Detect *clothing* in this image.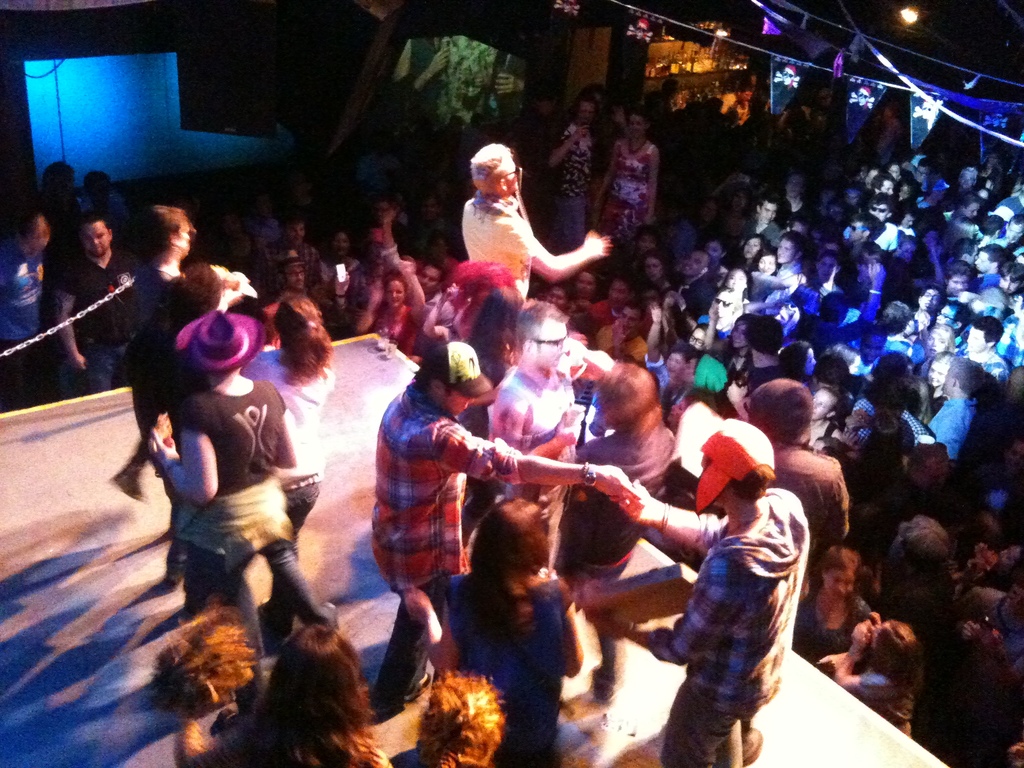
Detection: bbox=[508, 363, 575, 556].
